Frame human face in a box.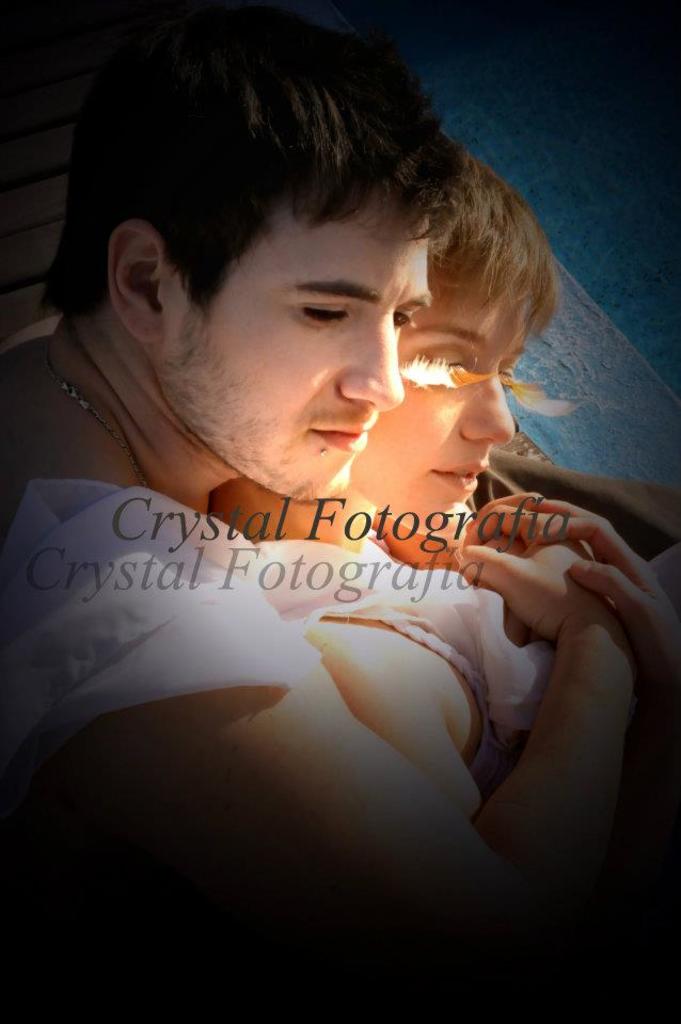
crop(149, 201, 430, 501).
